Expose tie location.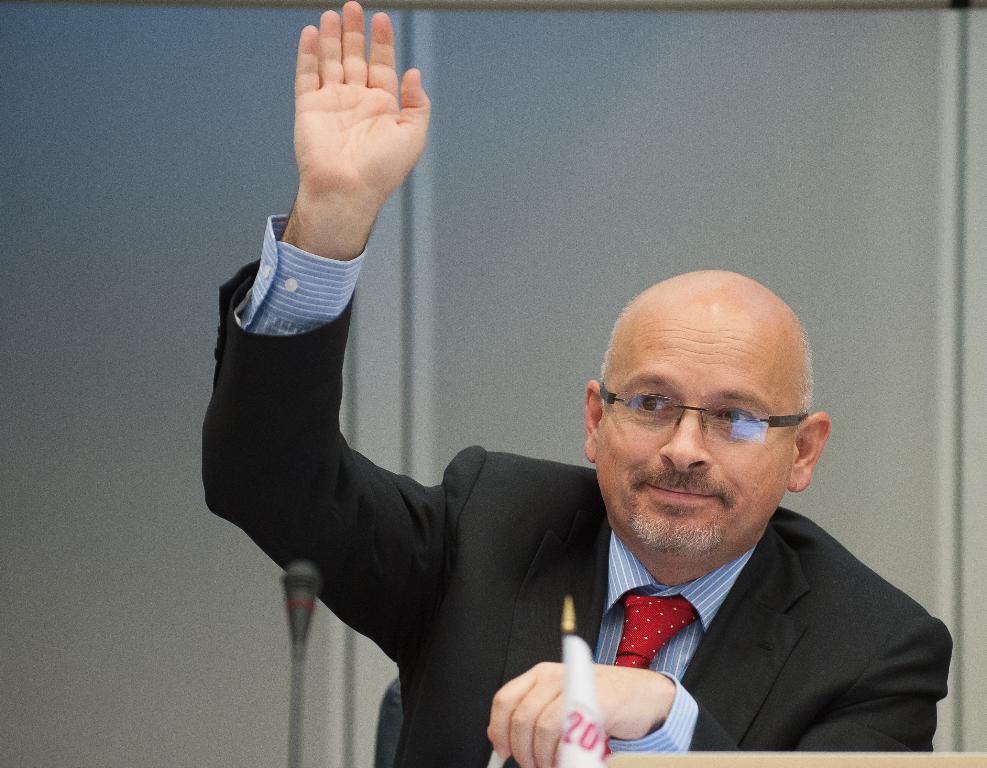
Exposed at rect(611, 585, 698, 676).
